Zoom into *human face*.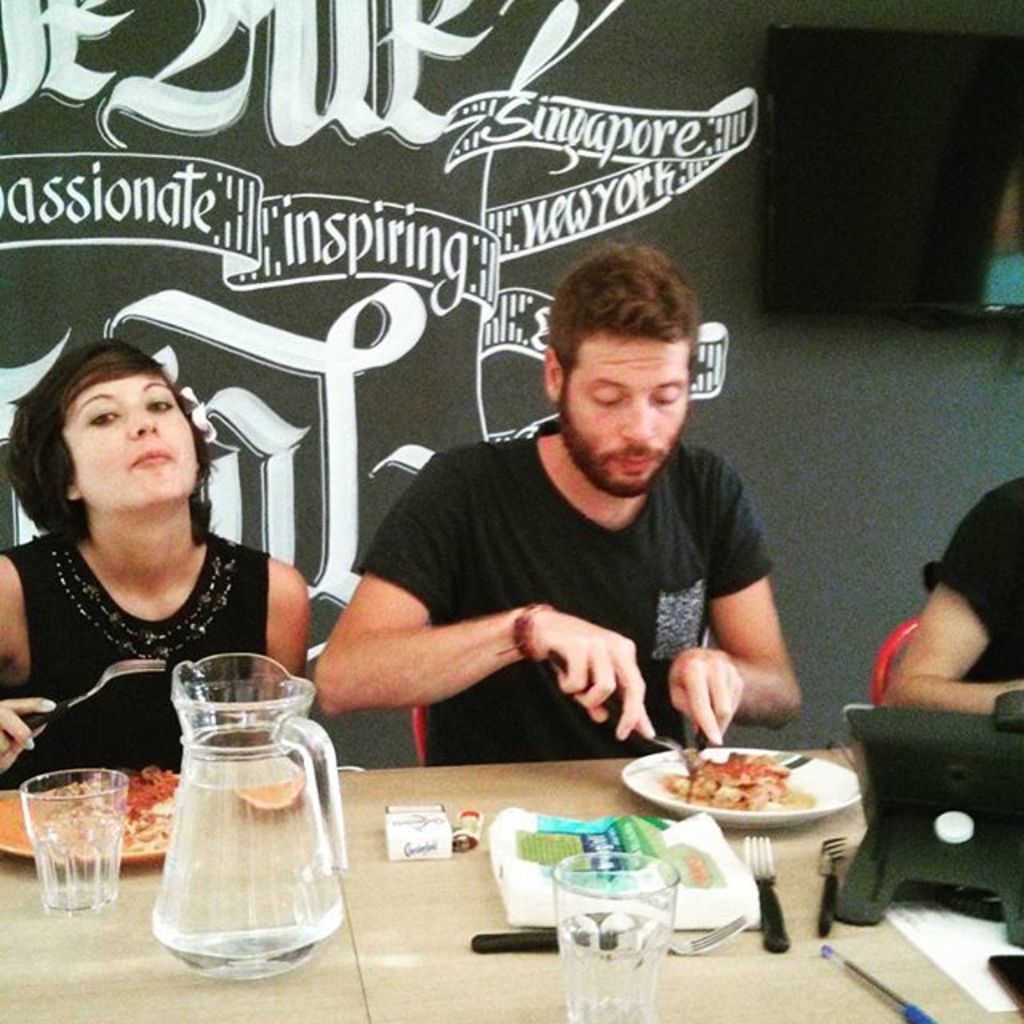
Zoom target: l=53, t=379, r=203, b=515.
